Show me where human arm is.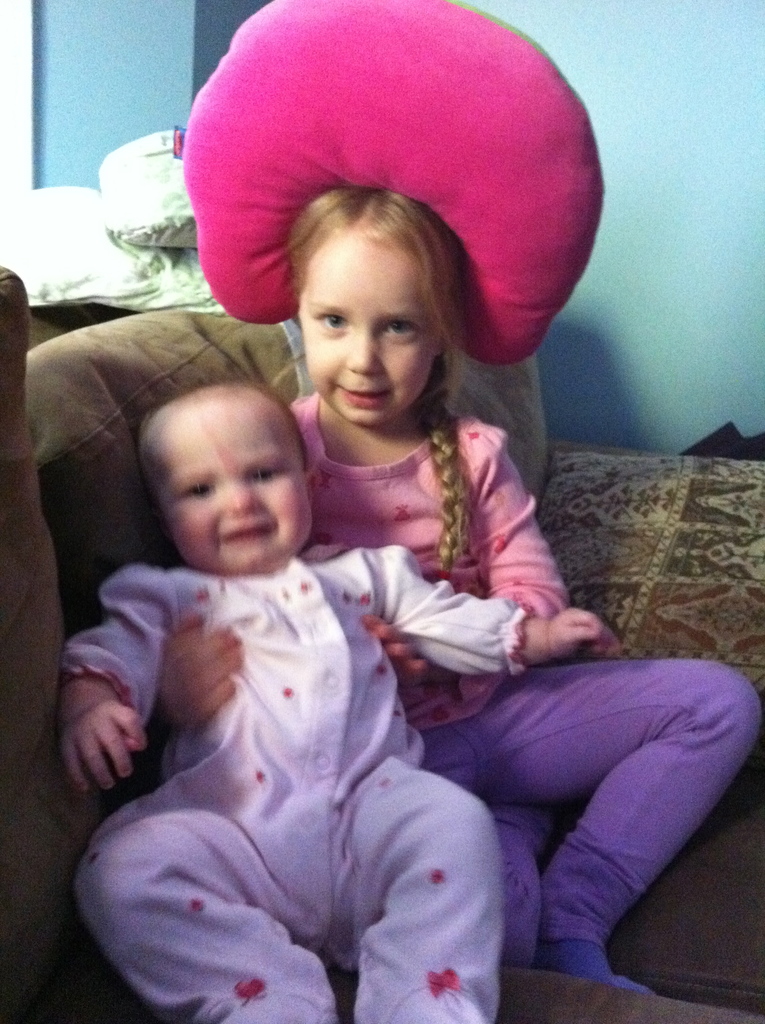
human arm is at pyautogui.locateOnScreen(361, 538, 624, 676).
